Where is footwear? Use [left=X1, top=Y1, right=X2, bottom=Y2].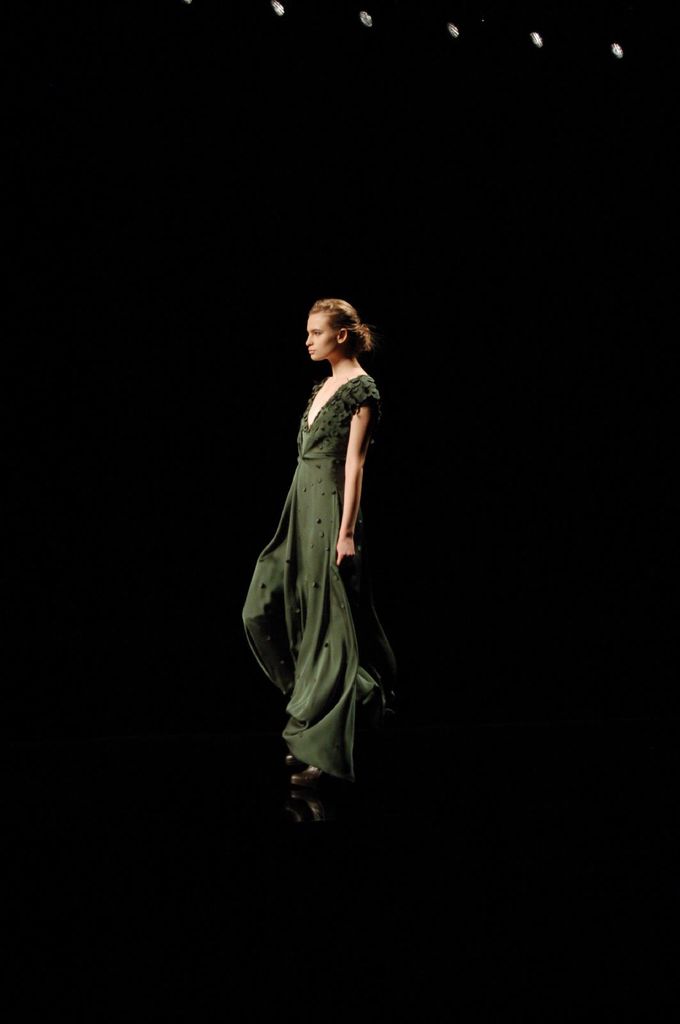
[left=275, top=769, right=347, bottom=836].
